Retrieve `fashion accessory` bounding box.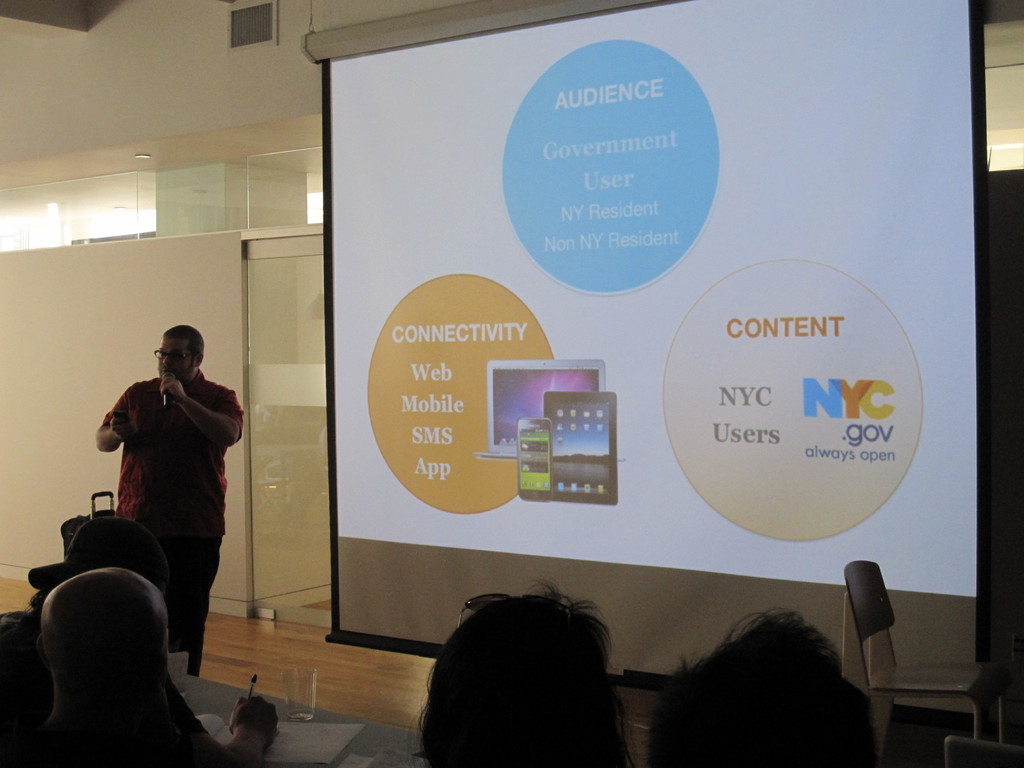
Bounding box: locate(29, 521, 175, 590).
